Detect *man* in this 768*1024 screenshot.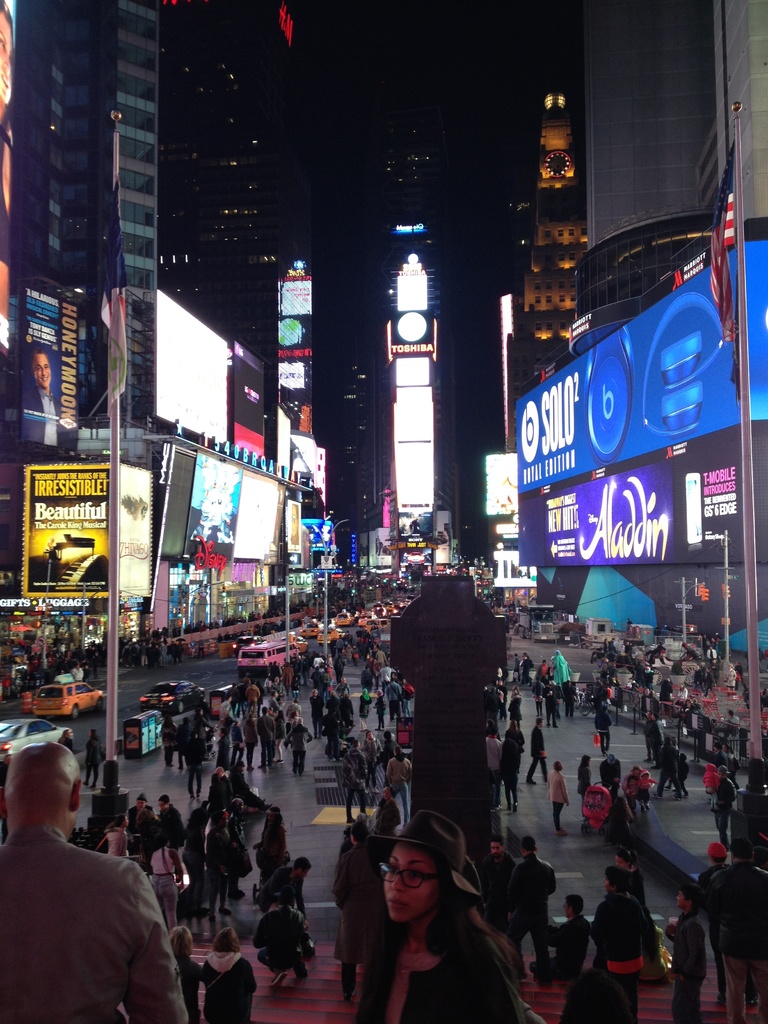
Detection: x1=246 y1=676 x2=262 y2=710.
